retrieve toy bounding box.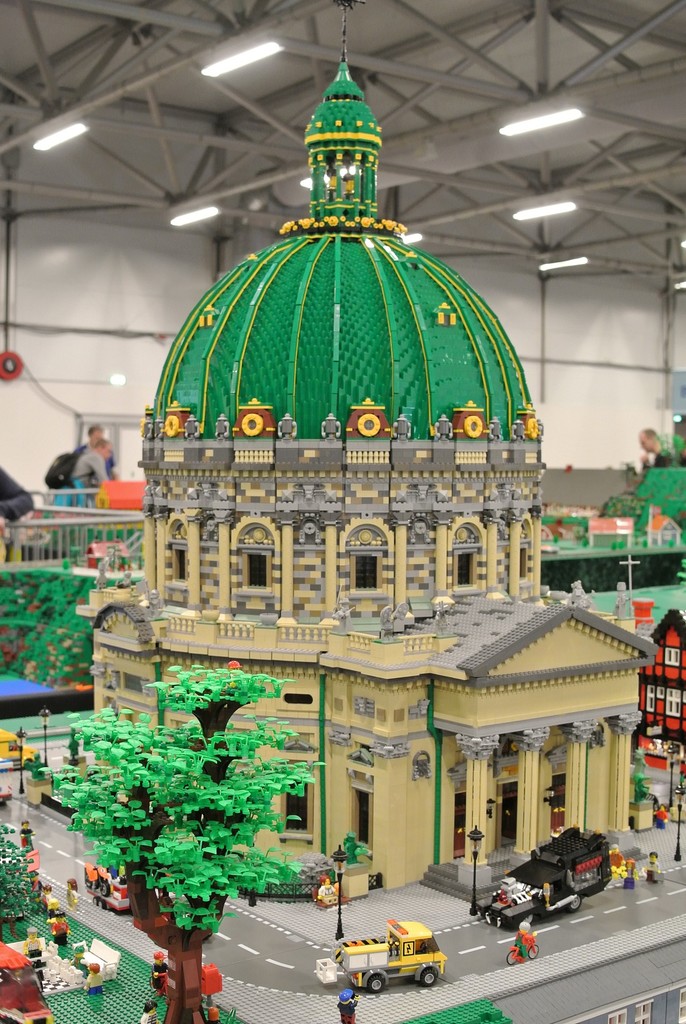
Bounding box: pyautogui.locateOnScreen(318, 872, 352, 913).
